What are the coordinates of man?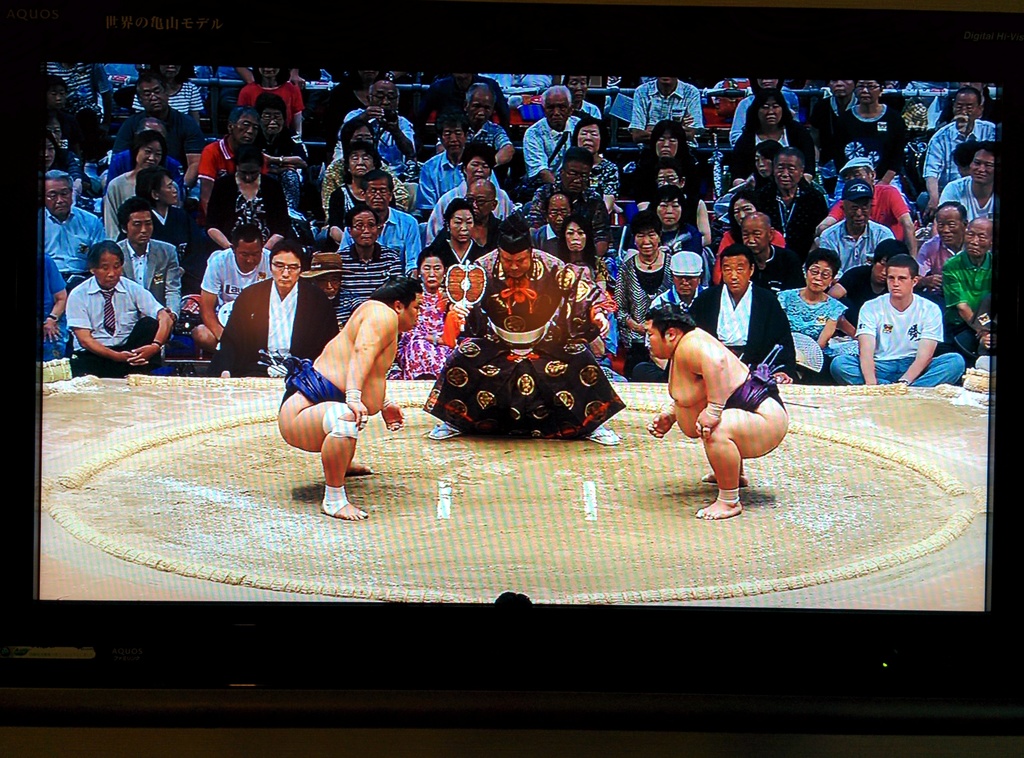
(112,199,179,320).
